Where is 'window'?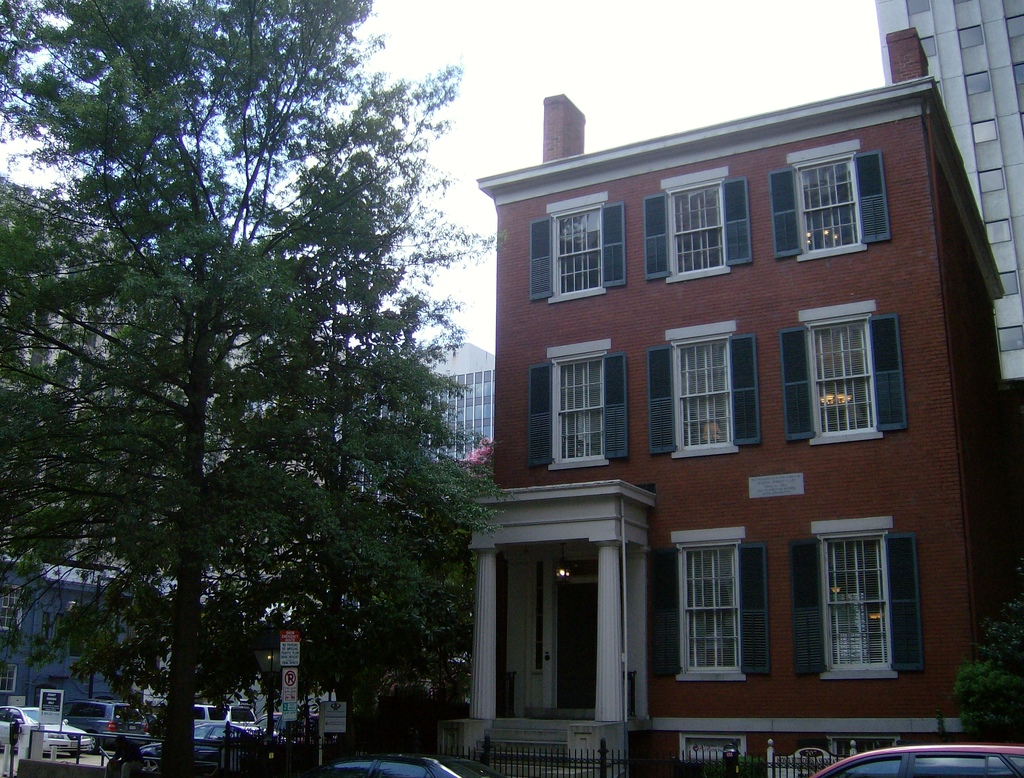
crop(646, 317, 756, 463).
